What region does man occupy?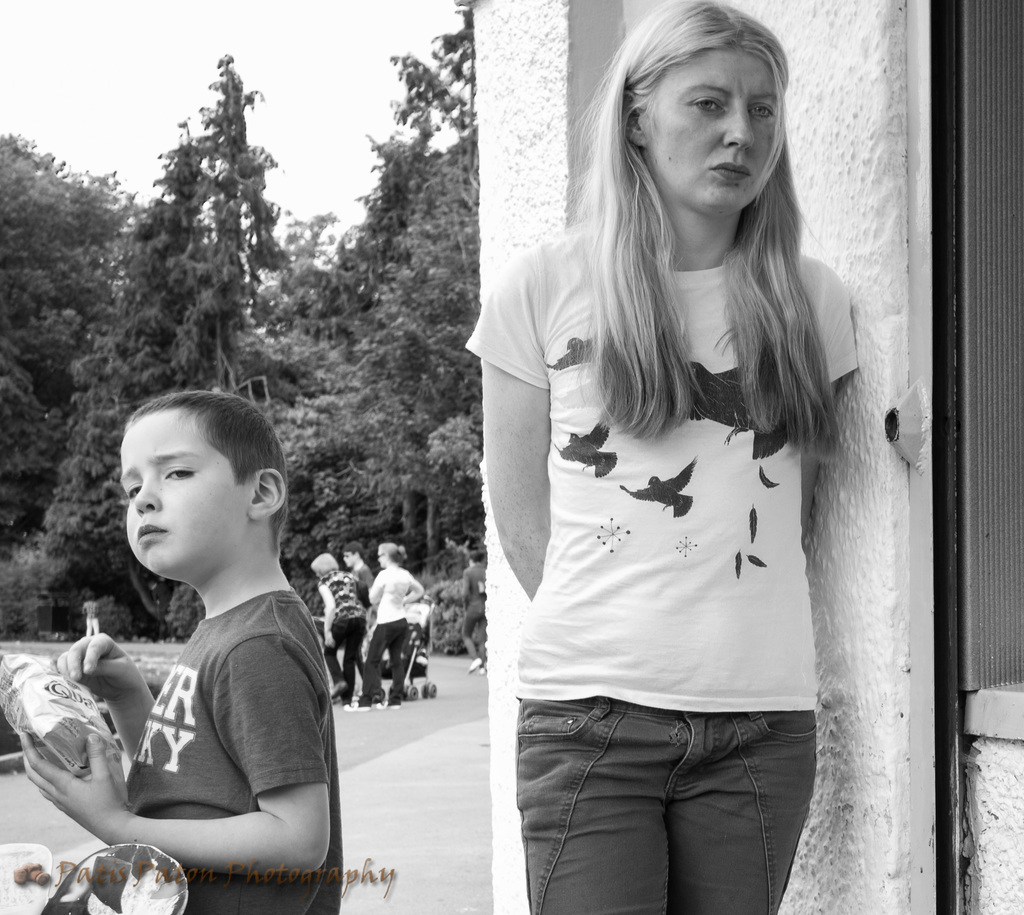
bbox(340, 542, 376, 673).
